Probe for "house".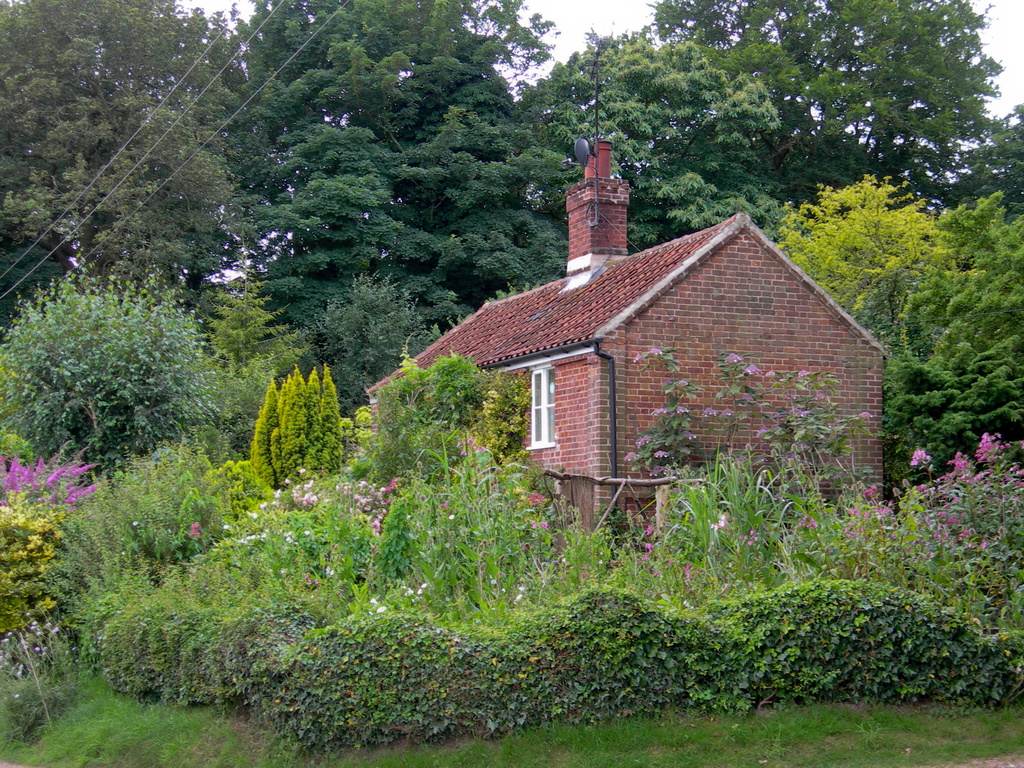
Probe result: BBox(372, 141, 882, 559).
